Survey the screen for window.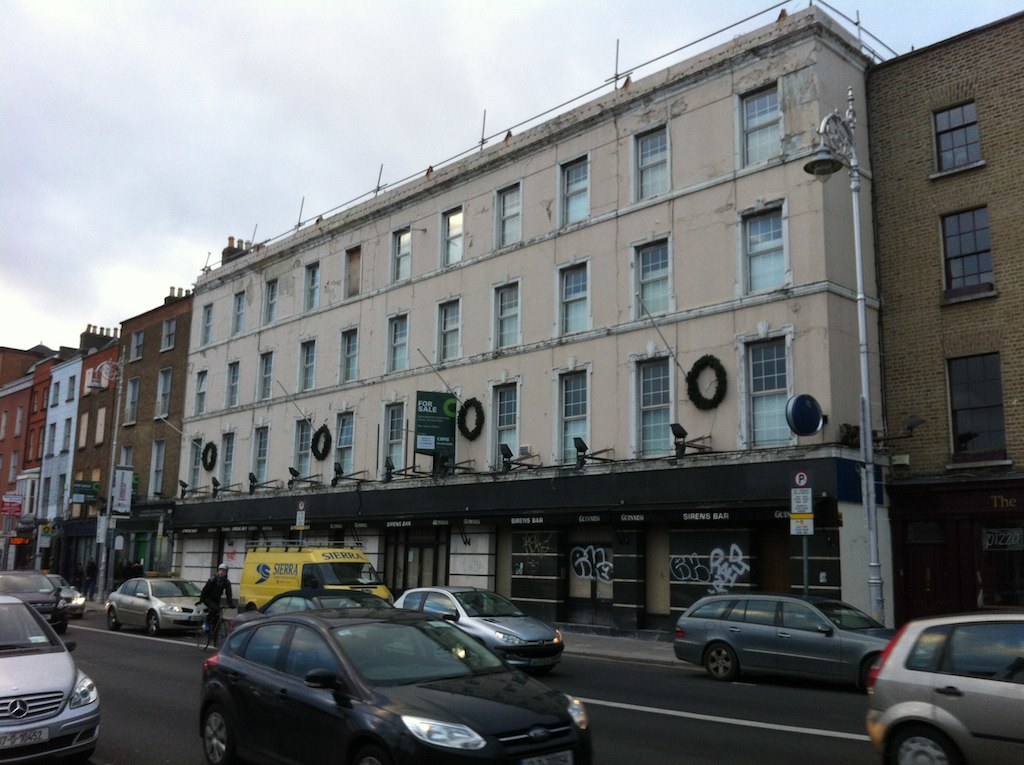
Survey found: bbox(435, 295, 464, 366).
